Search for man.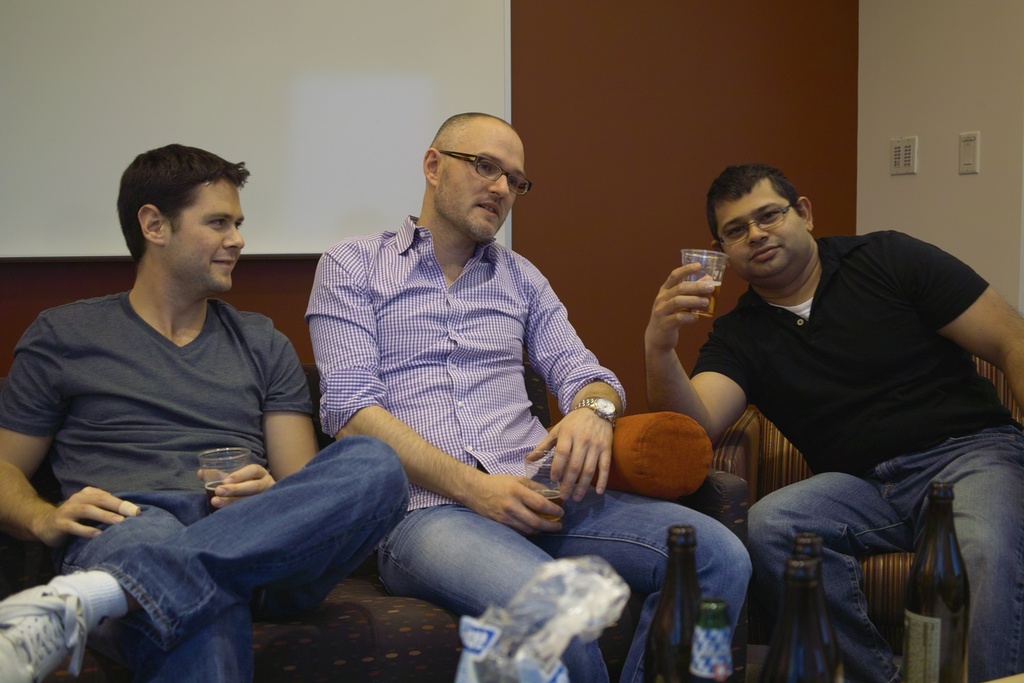
Found at box=[635, 160, 1023, 682].
